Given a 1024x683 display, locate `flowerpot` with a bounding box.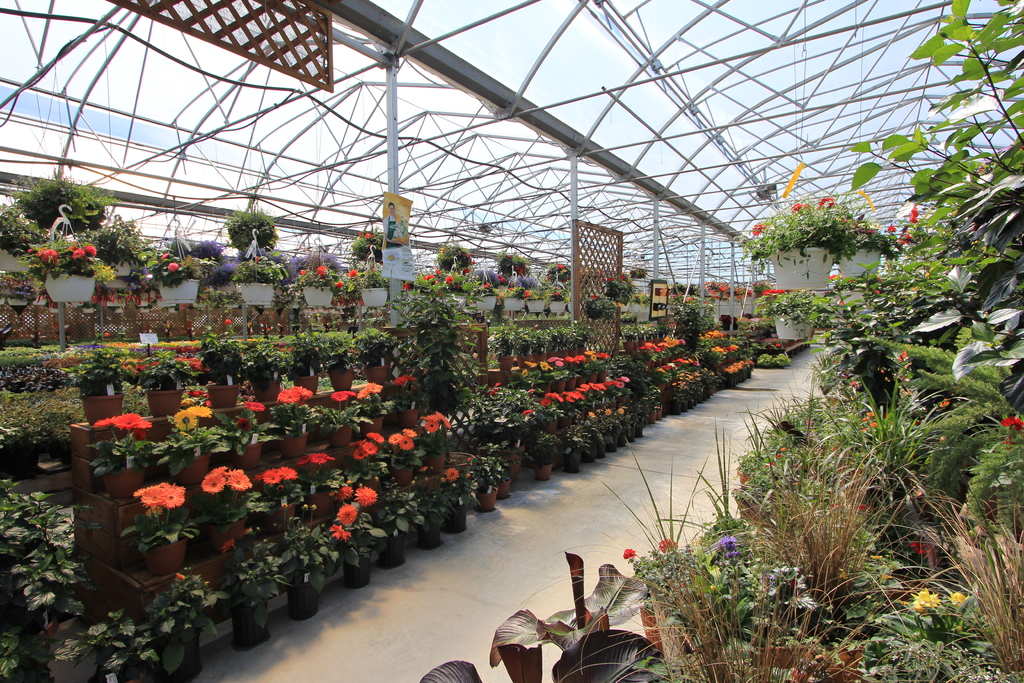
Located: rect(170, 451, 212, 486).
